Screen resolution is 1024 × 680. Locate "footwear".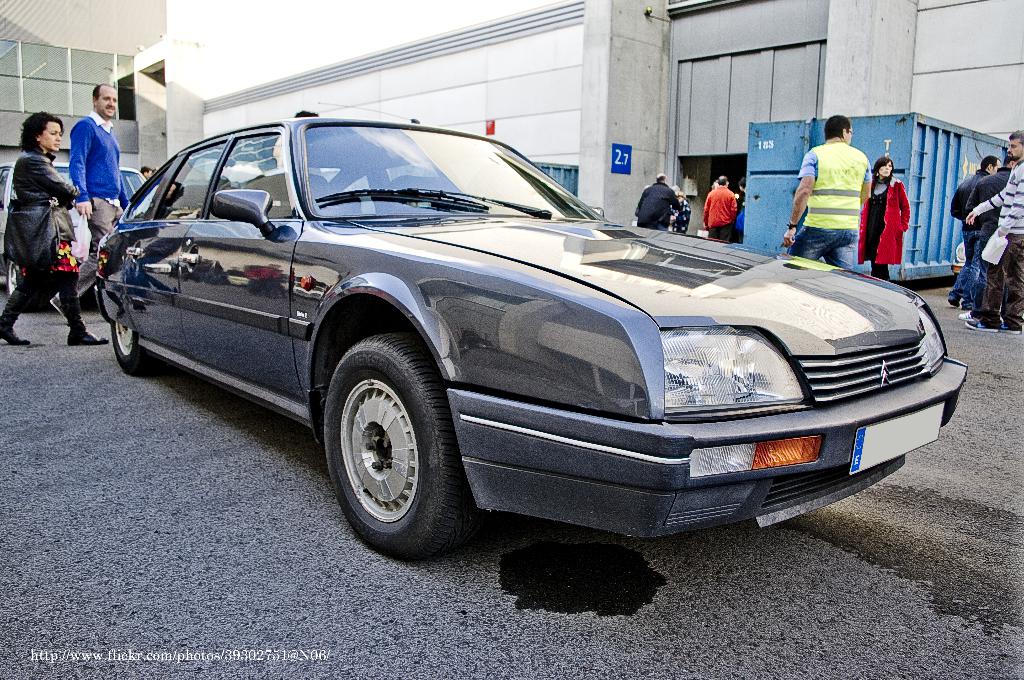
(0,329,30,347).
